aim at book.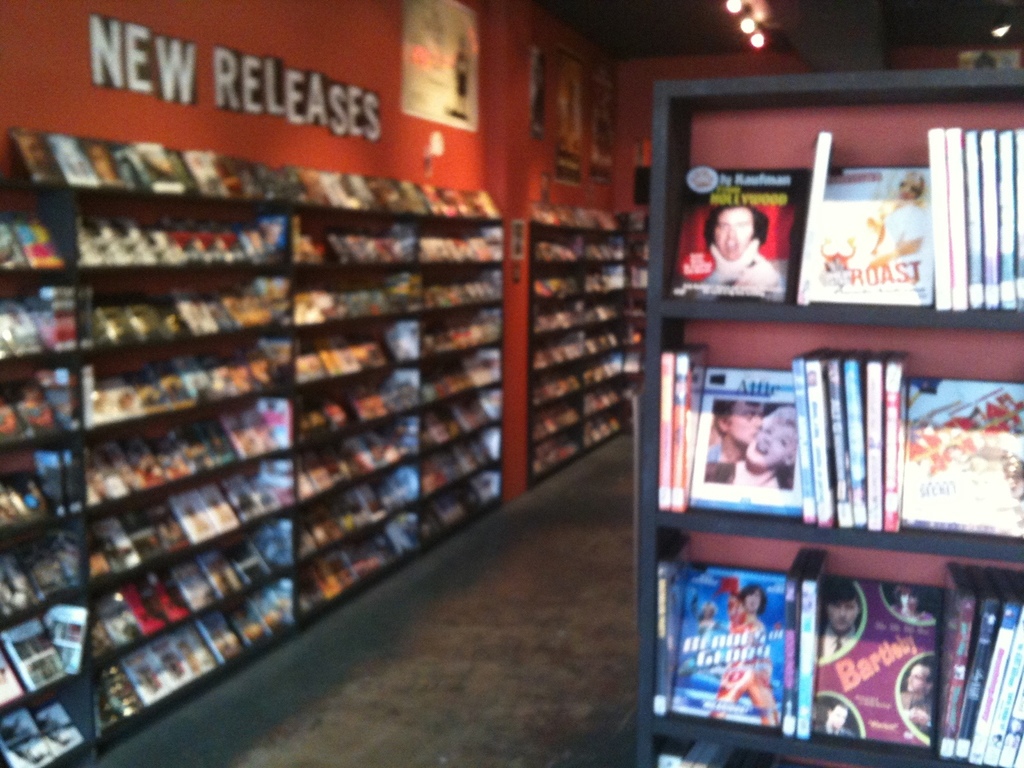
Aimed at box=[657, 336, 684, 516].
